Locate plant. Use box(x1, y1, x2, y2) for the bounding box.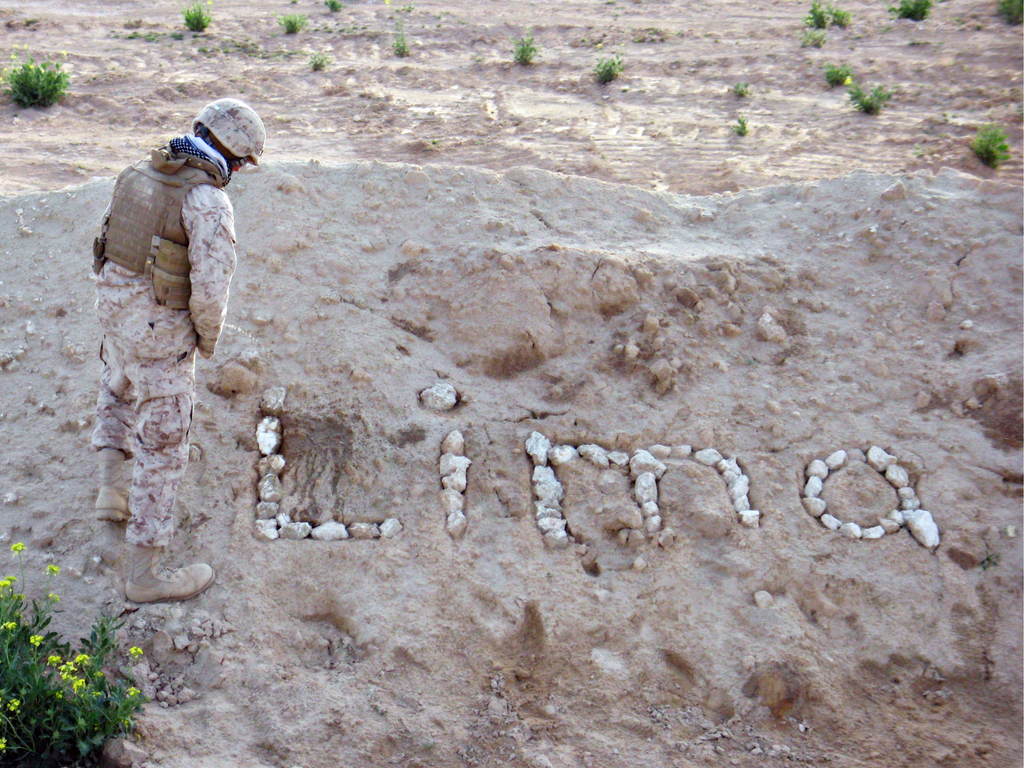
box(3, 602, 163, 753).
